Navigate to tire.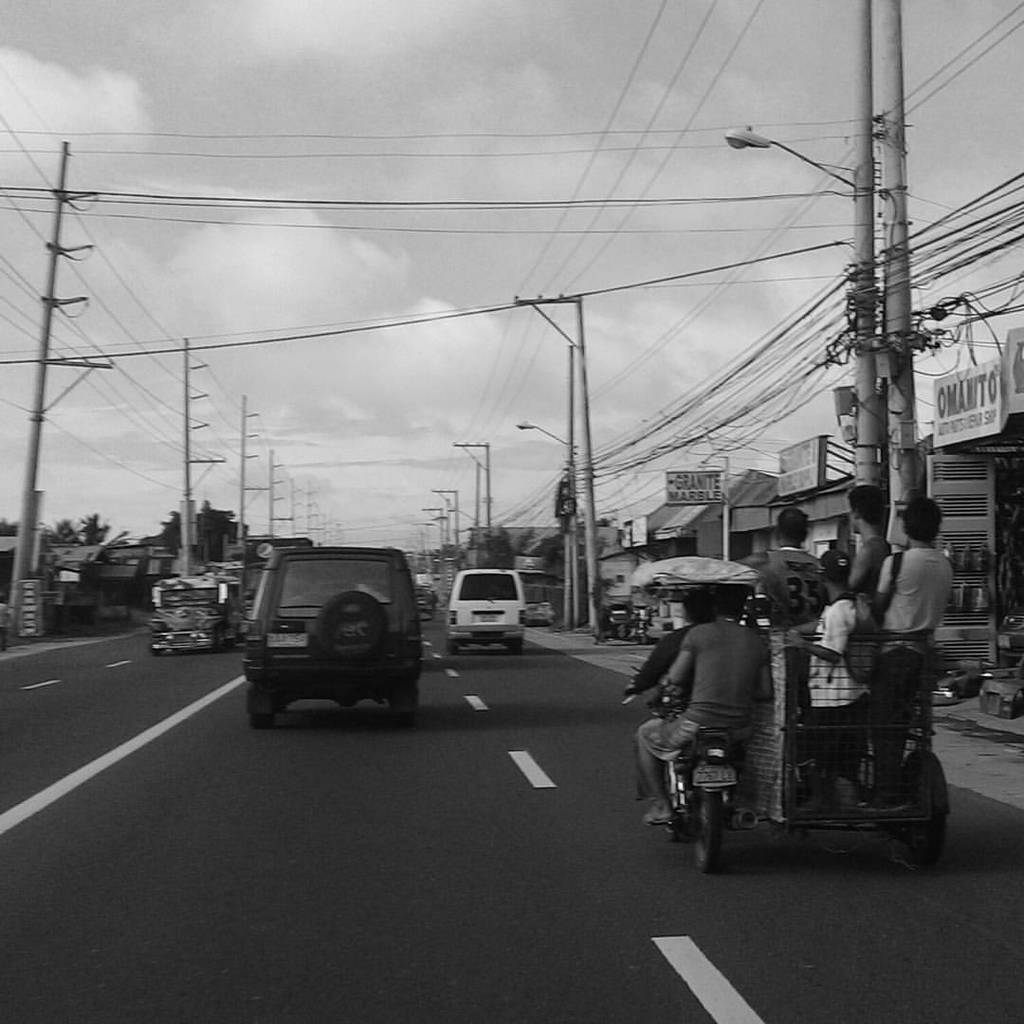
Navigation target: [left=671, top=817, right=694, bottom=841].
